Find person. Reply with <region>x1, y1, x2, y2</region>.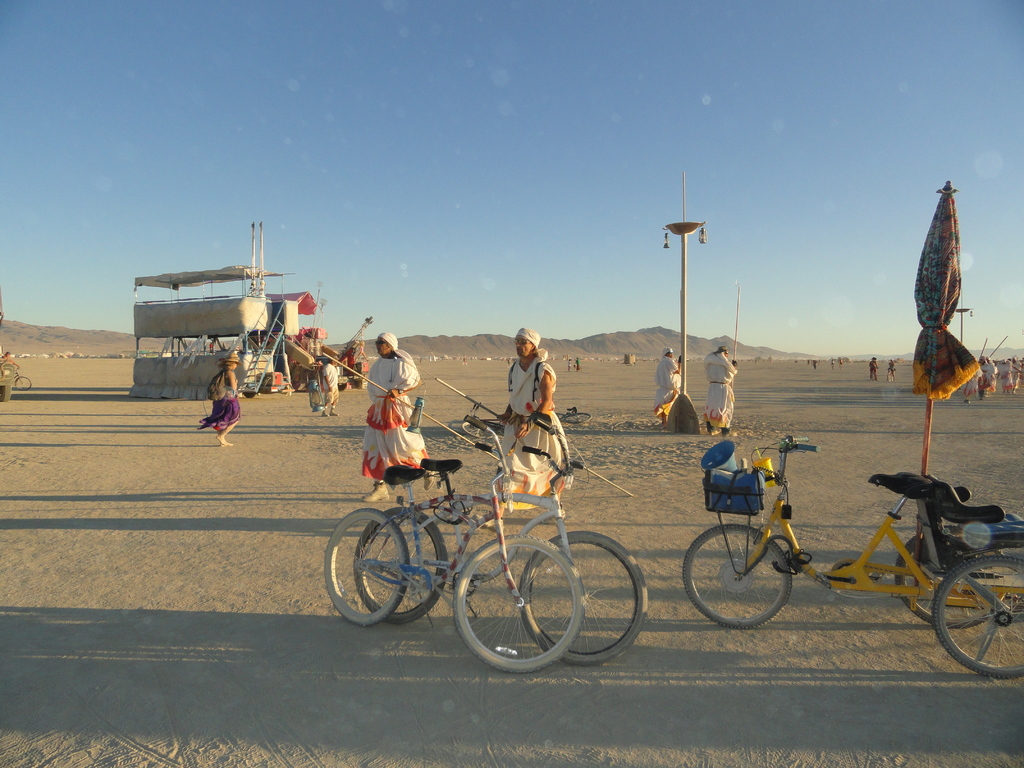
<region>707, 346, 737, 434</region>.
